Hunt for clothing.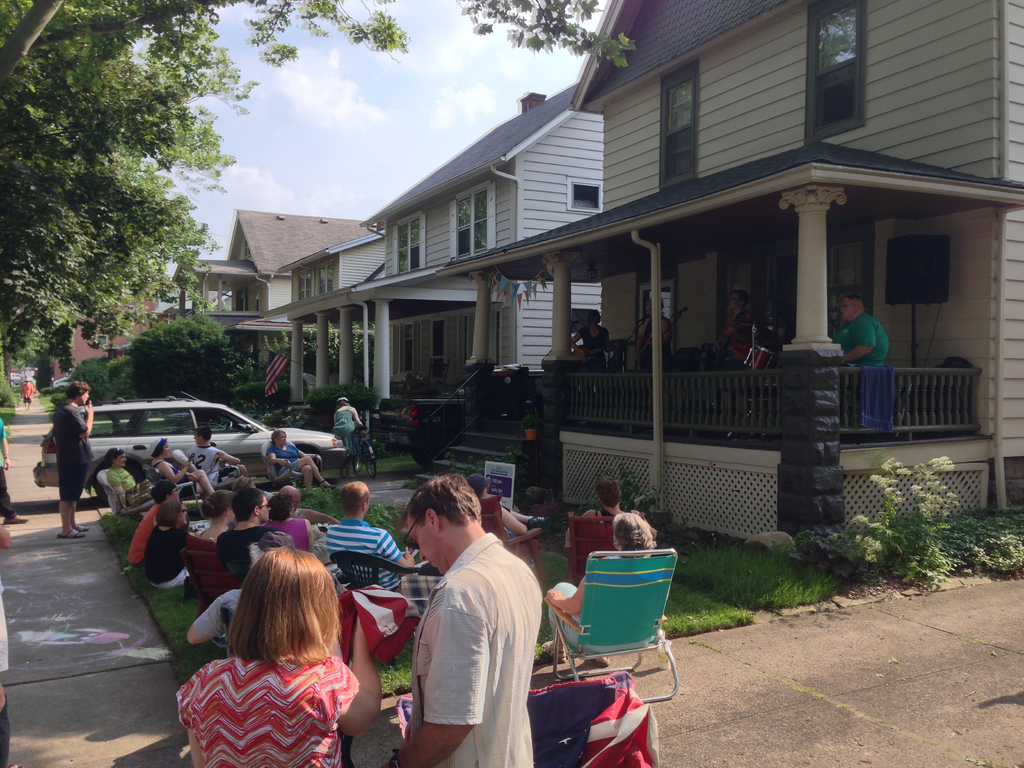
Hunted down at left=709, top=303, right=772, bottom=397.
